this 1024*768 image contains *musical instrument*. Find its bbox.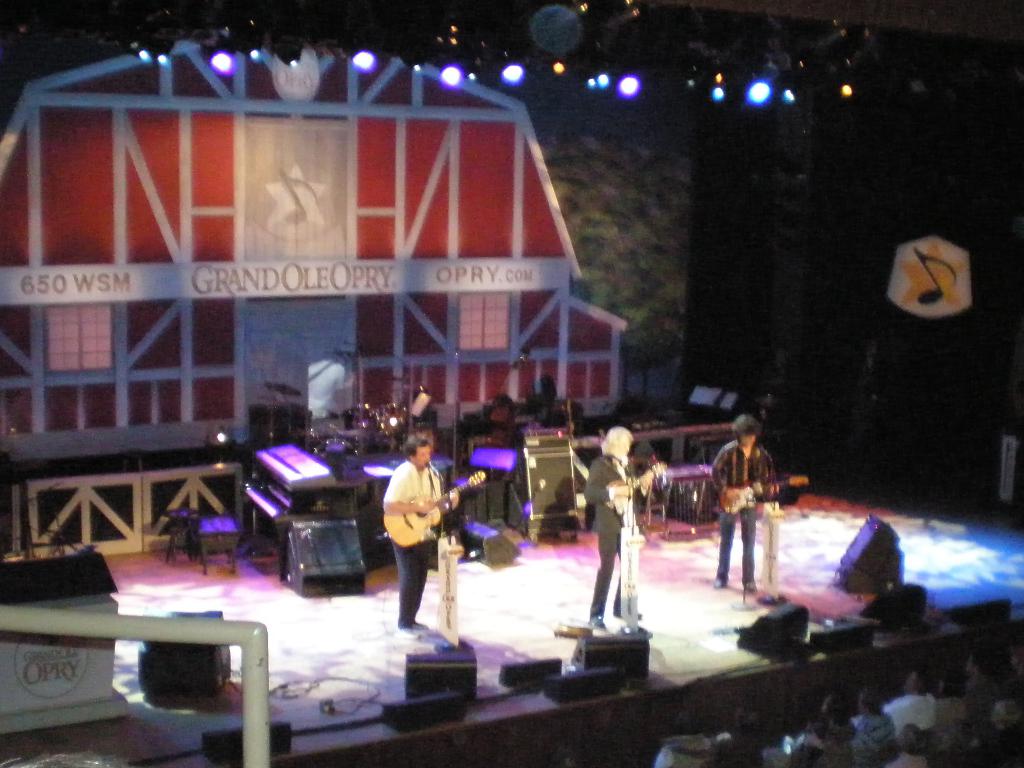
(left=383, top=466, right=486, bottom=552).
